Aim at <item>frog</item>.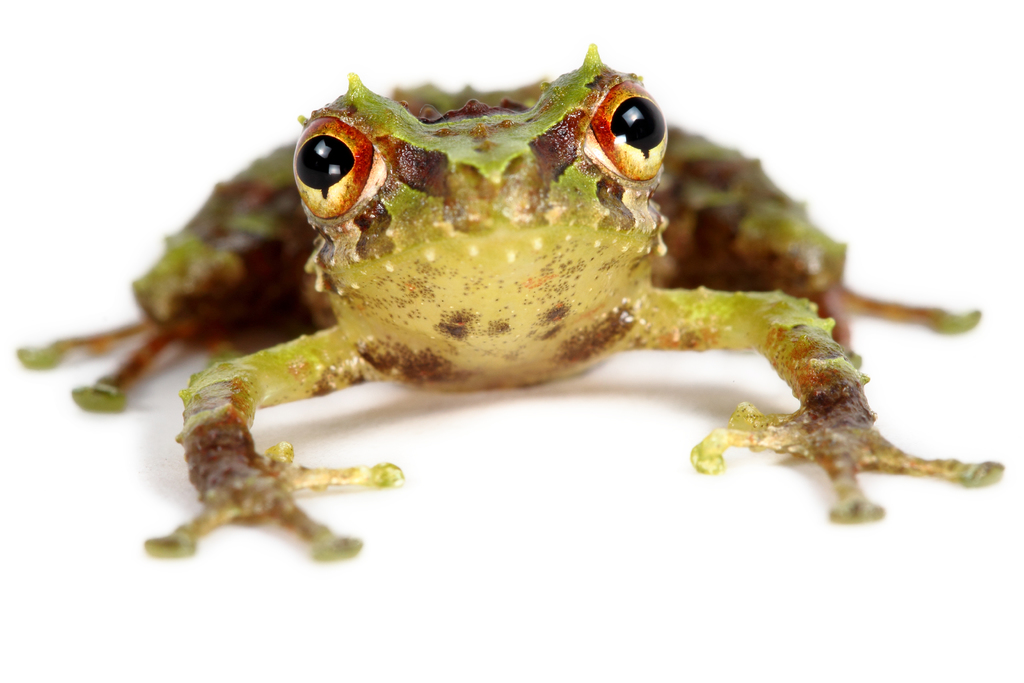
Aimed at x1=15, y1=40, x2=1007, y2=567.
